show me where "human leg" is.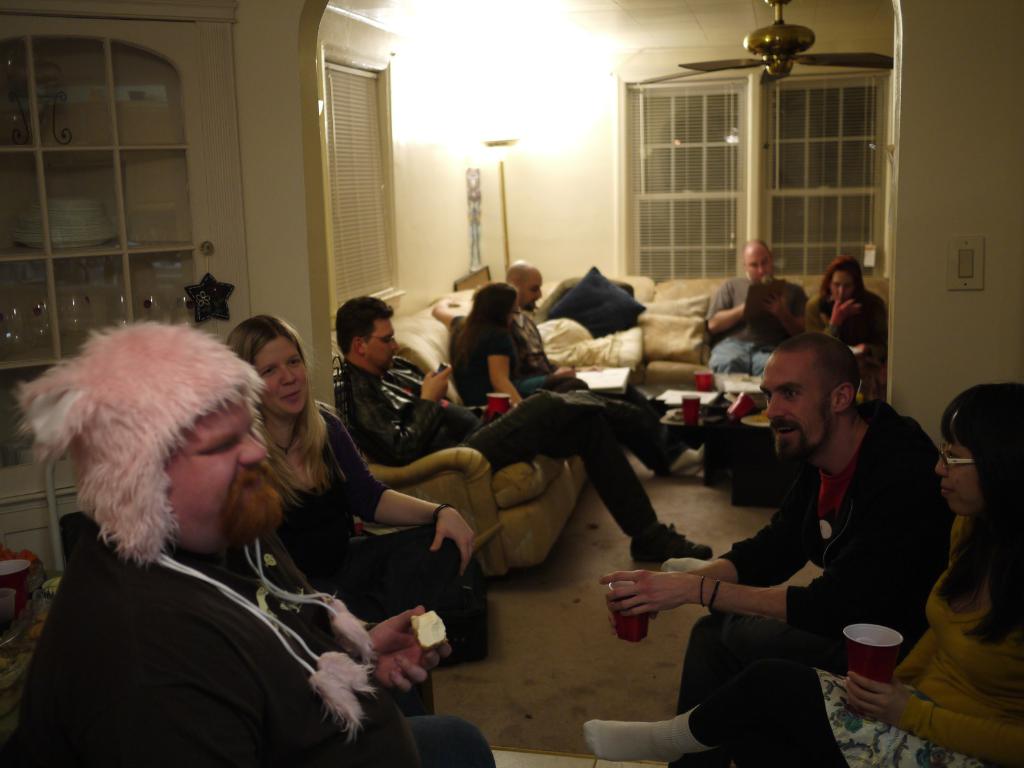
"human leg" is at box=[408, 719, 495, 767].
